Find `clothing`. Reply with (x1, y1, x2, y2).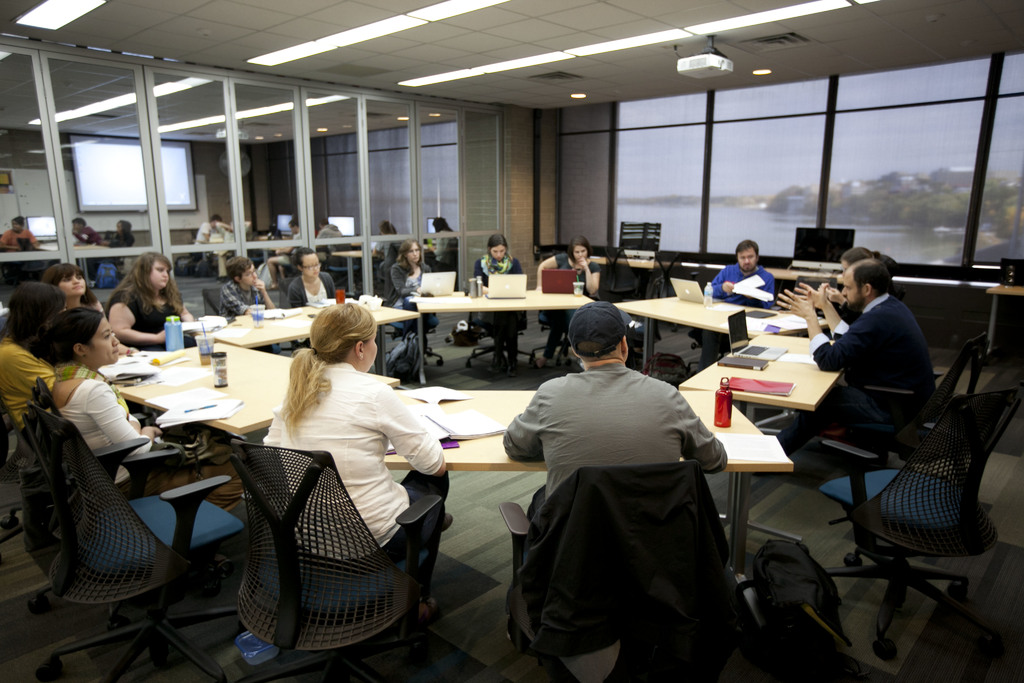
(3, 336, 60, 422).
